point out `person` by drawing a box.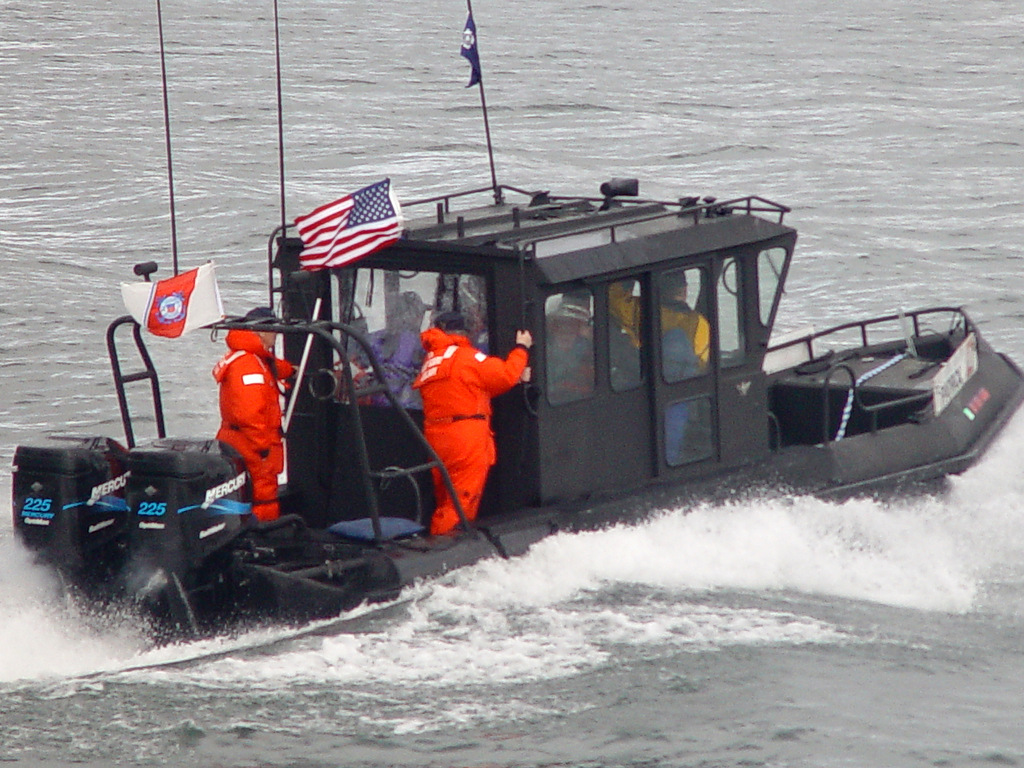
330:287:435:404.
